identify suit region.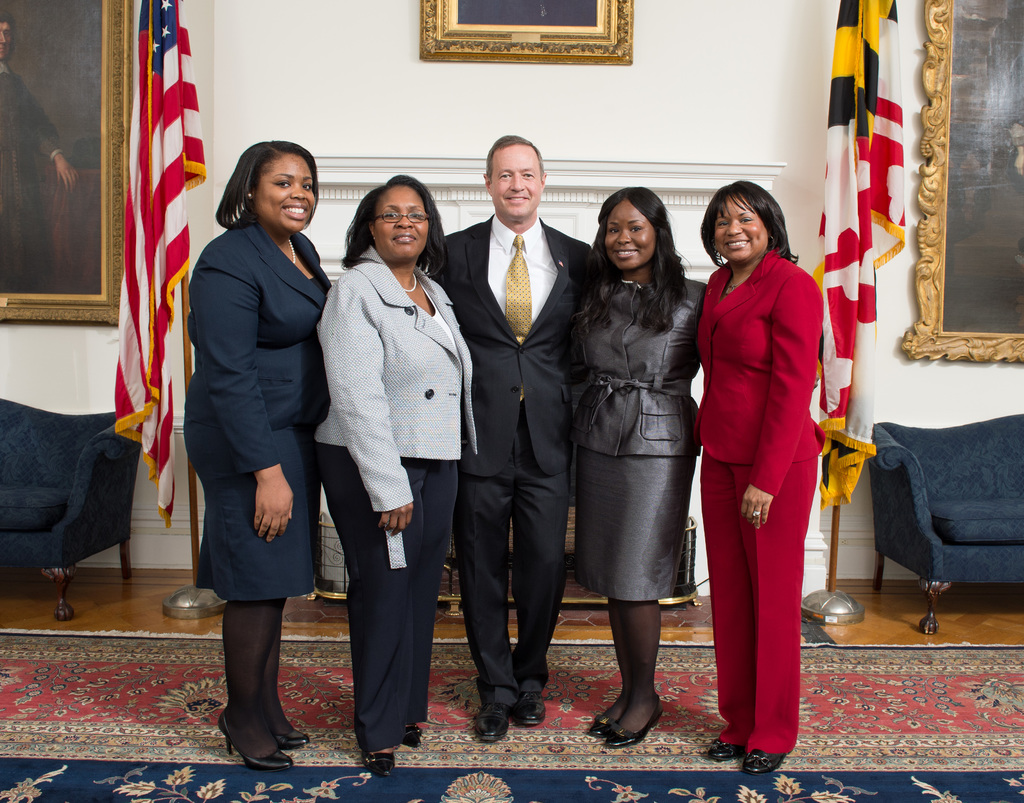
Region: x1=435 y1=214 x2=596 y2=702.
